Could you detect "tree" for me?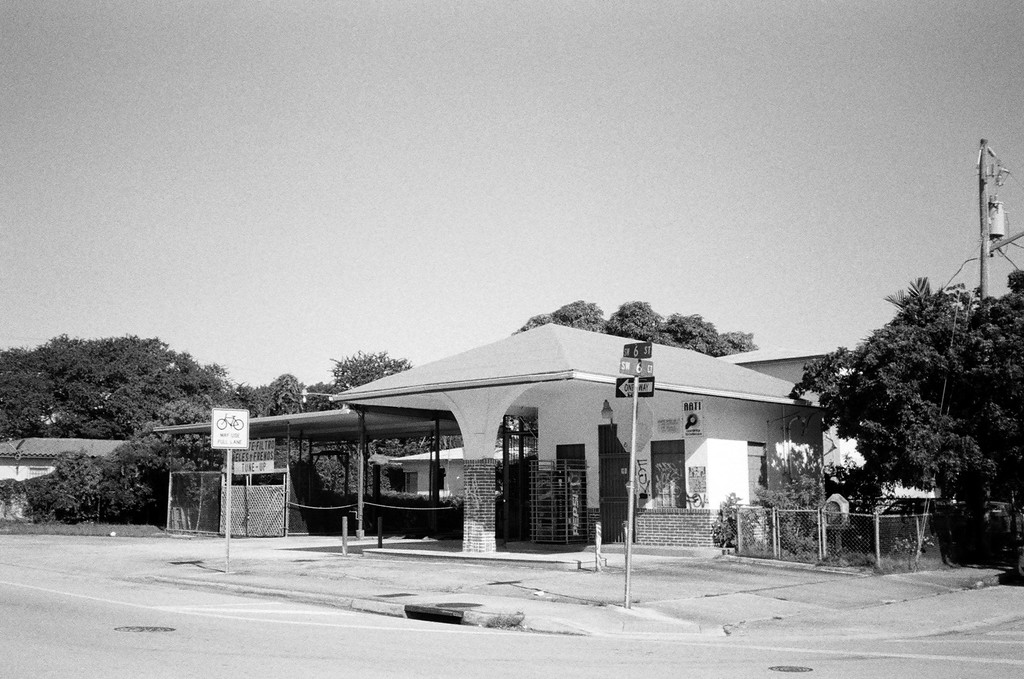
Detection result: 603 299 672 349.
